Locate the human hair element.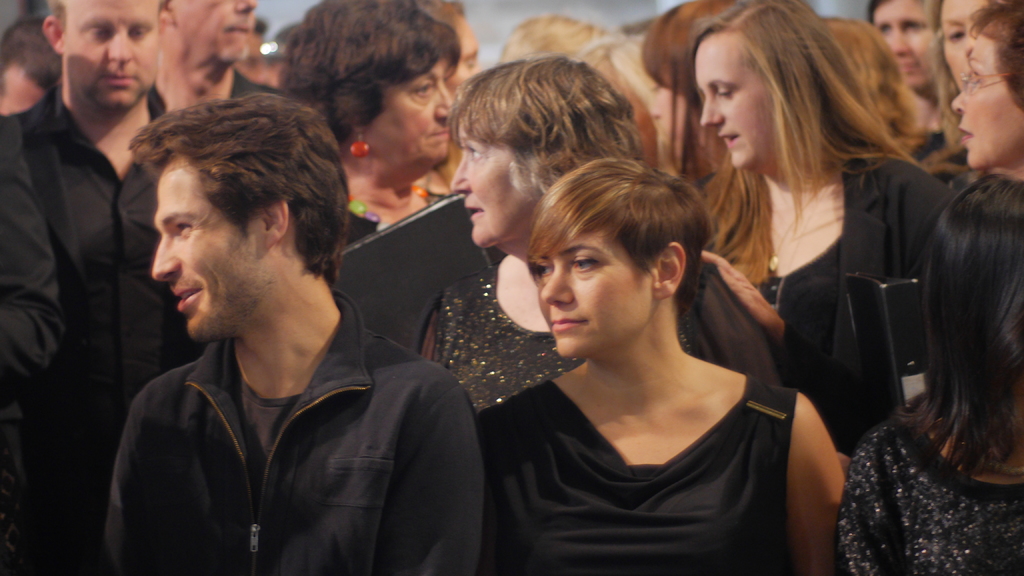
Element bbox: (x1=449, y1=51, x2=645, y2=193).
